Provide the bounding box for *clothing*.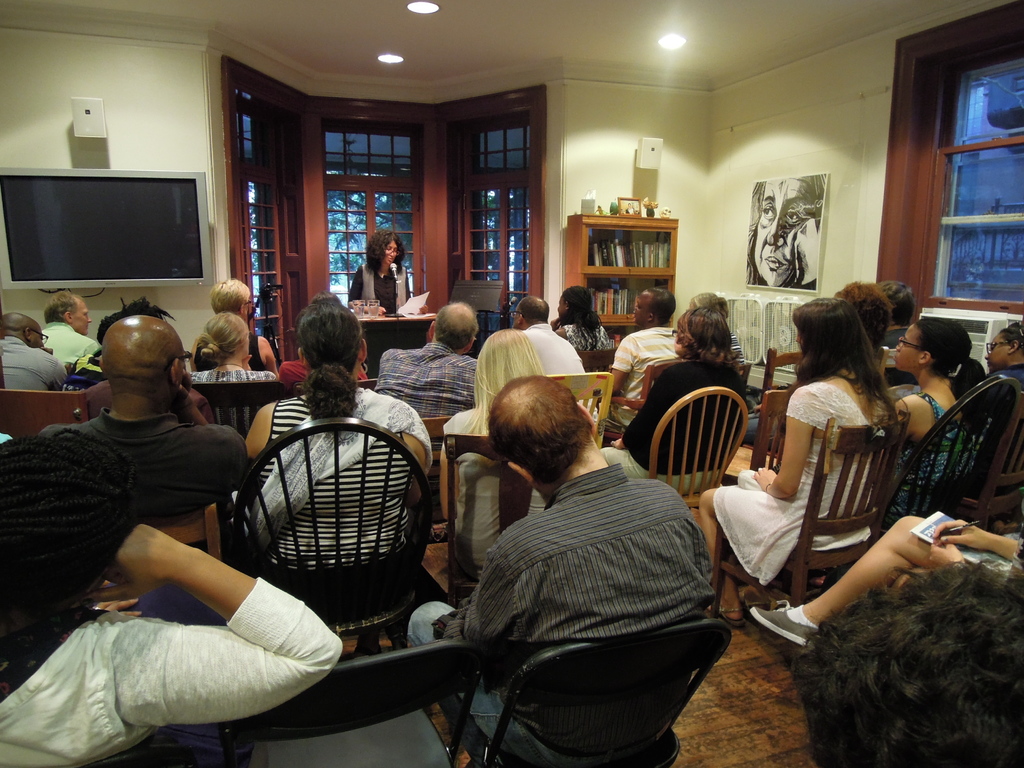
712 375 875 596.
